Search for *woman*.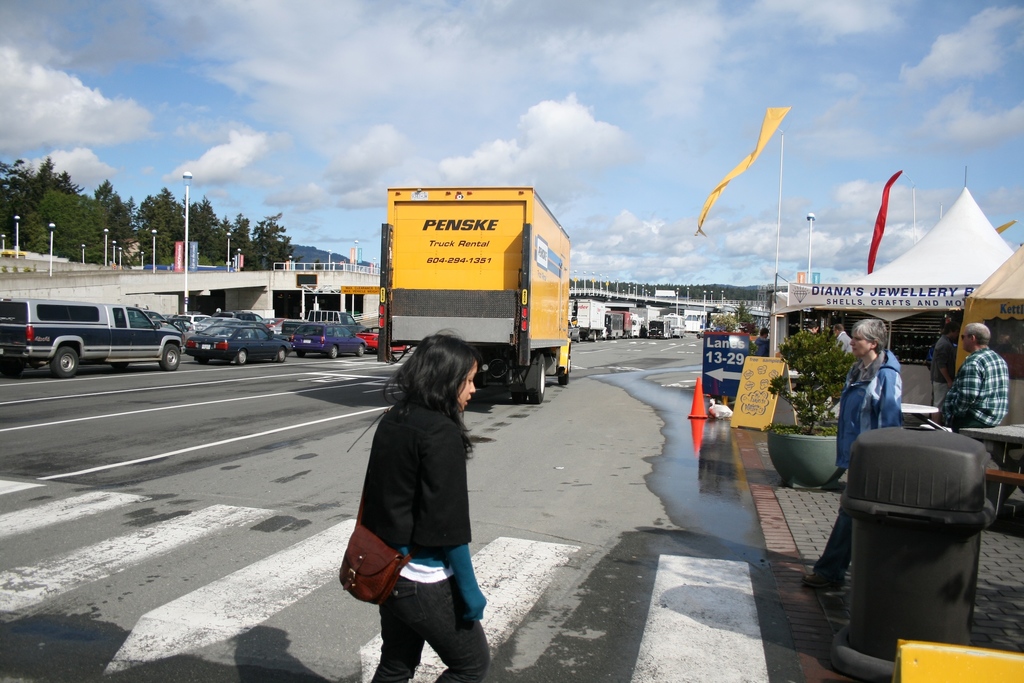
Found at 798 317 903 607.
